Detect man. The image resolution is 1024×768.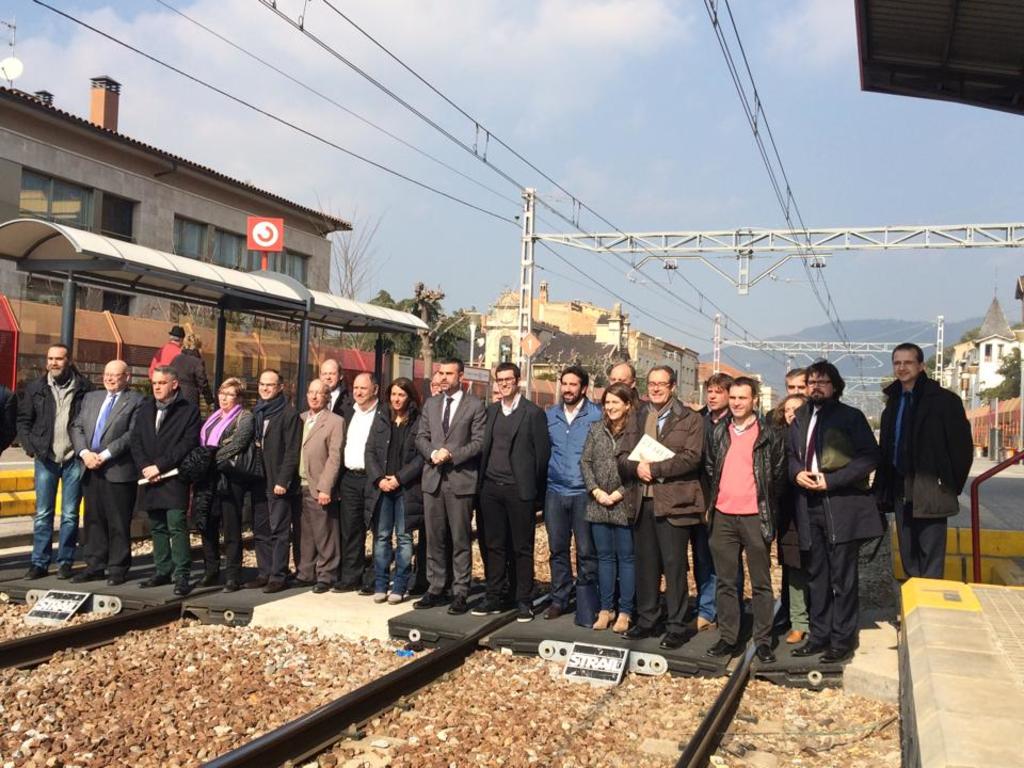
(x1=428, y1=371, x2=447, y2=397).
